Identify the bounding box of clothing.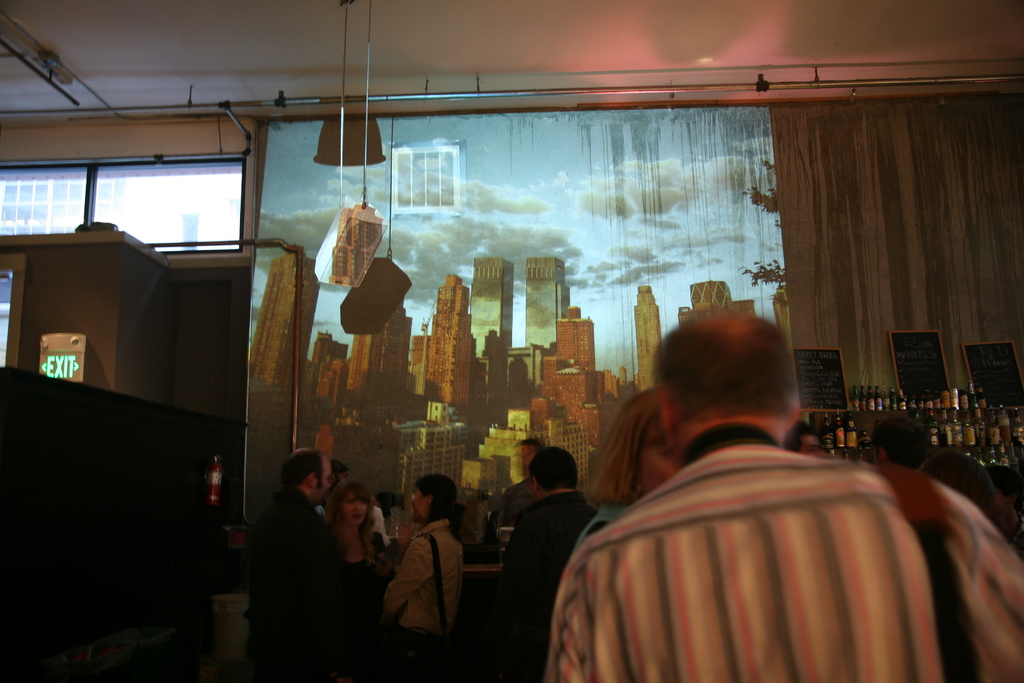
(left=495, top=484, right=598, bottom=682).
